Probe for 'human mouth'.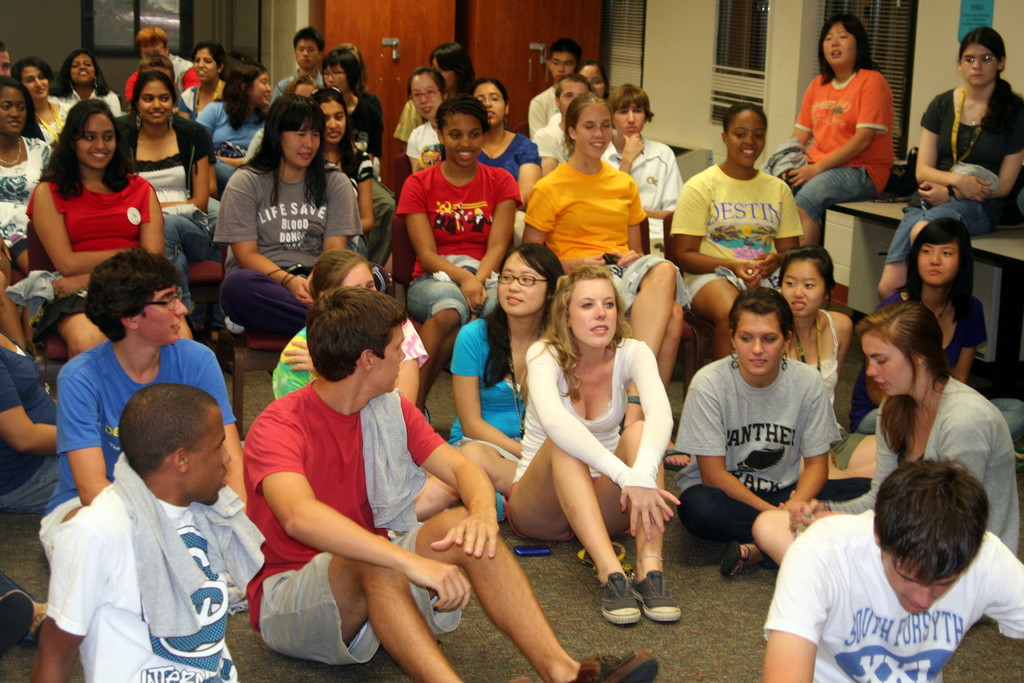
Probe result: bbox=(505, 290, 519, 306).
